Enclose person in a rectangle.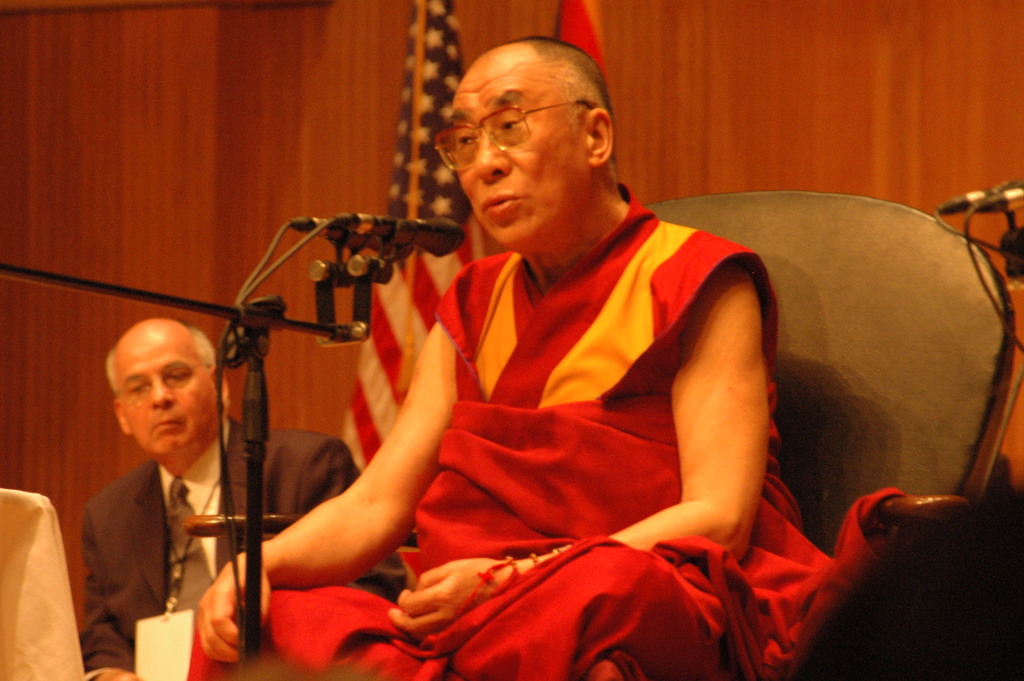
{"x1": 81, "y1": 313, "x2": 364, "y2": 680}.
